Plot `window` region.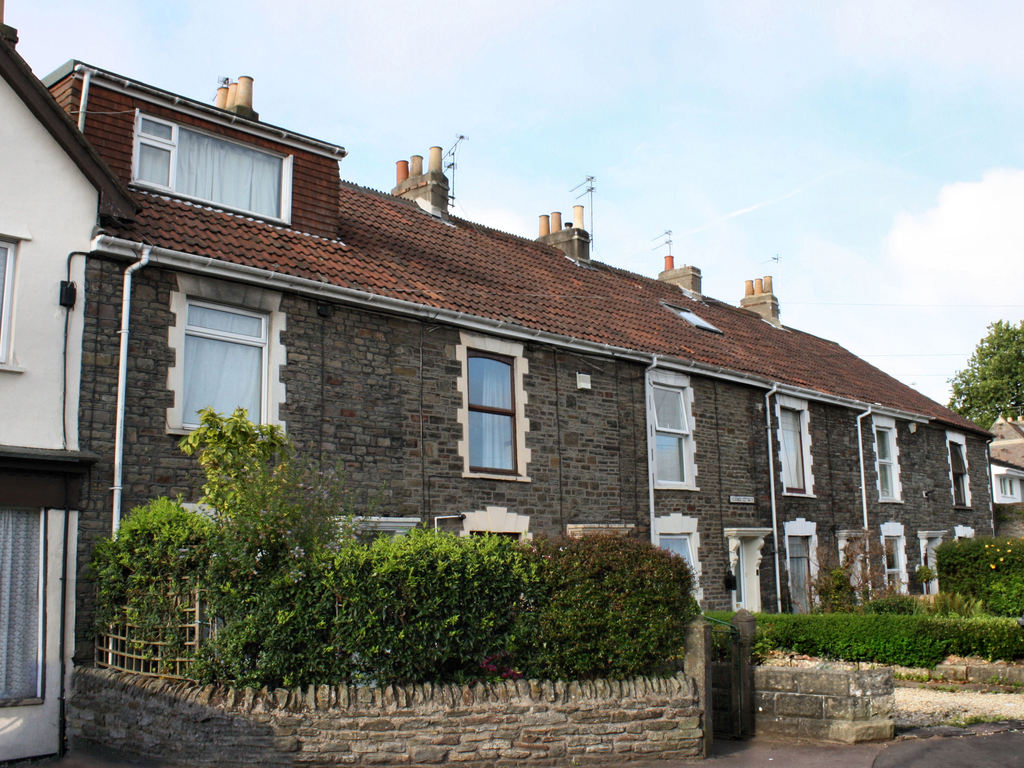
Plotted at {"left": 870, "top": 415, "right": 906, "bottom": 505}.
